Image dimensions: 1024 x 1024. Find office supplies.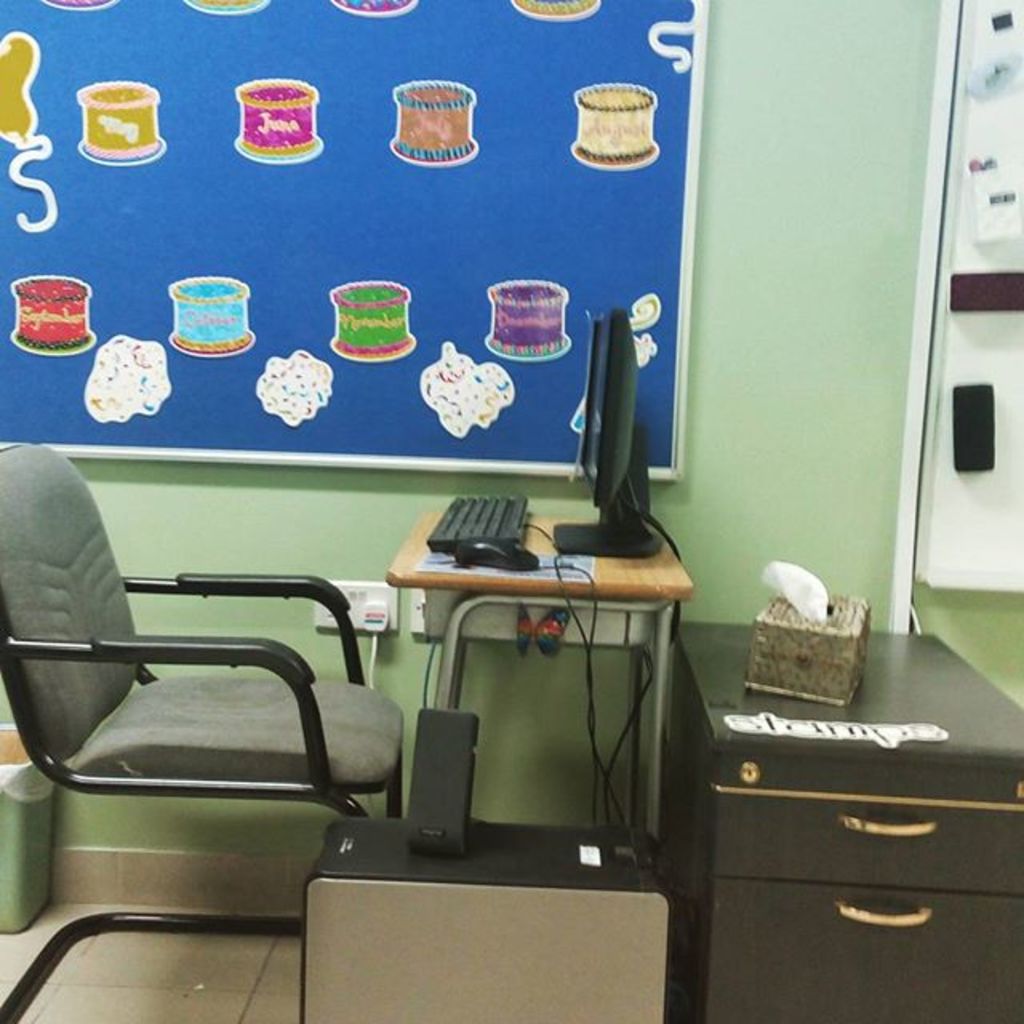
select_region(466, 528, 630, 835).
